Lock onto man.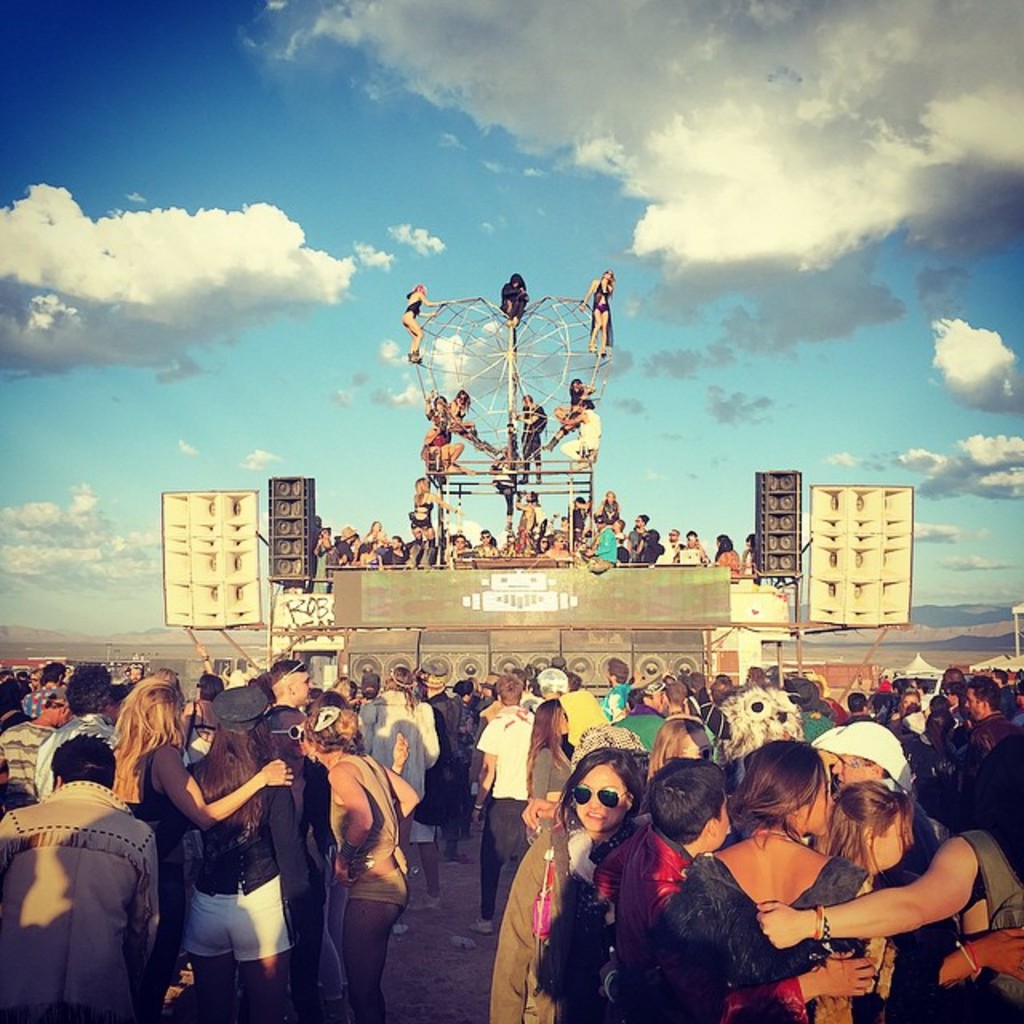
Locked: rect(509, 394, 542, 483).
